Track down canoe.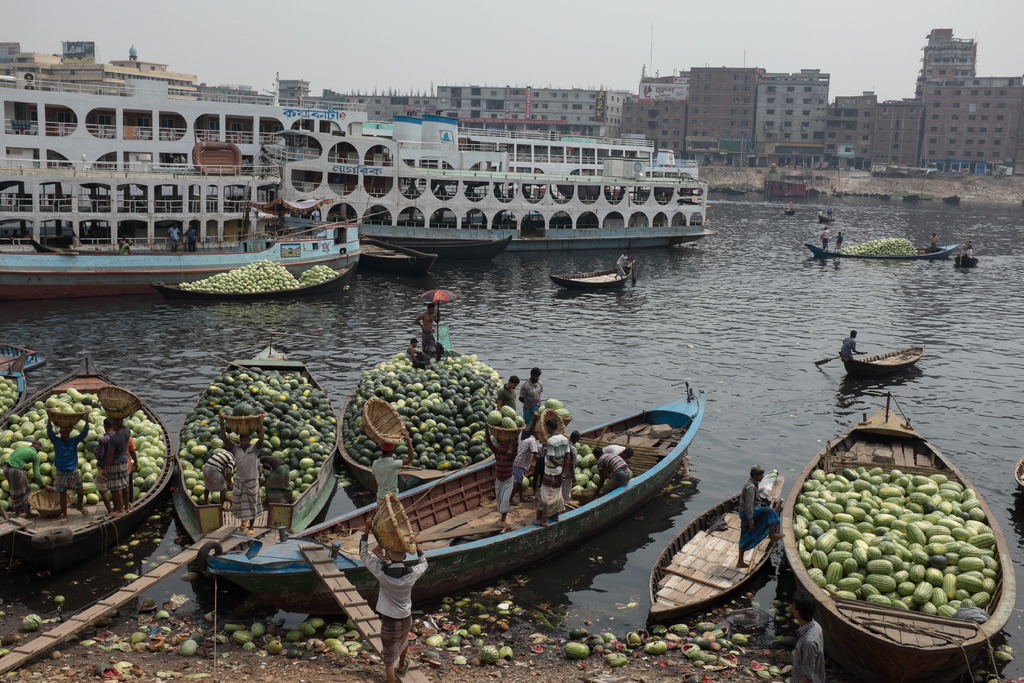
Tracked to (149, 258, 362, 299).
